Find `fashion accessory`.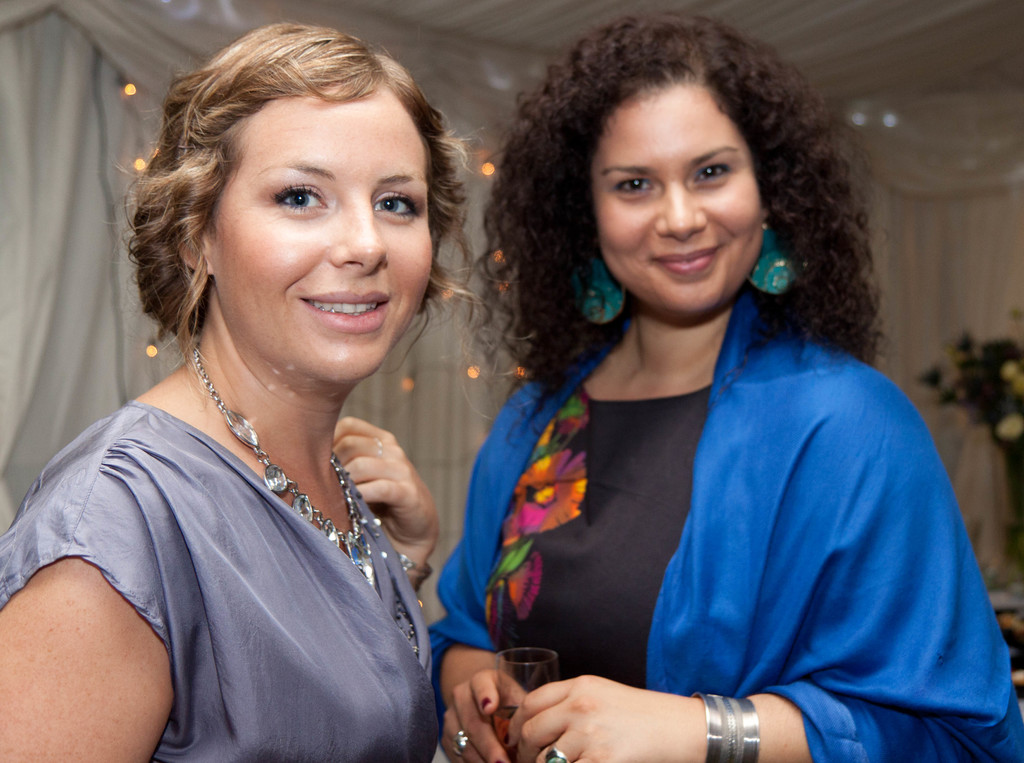
446, 724, 472, 759.
